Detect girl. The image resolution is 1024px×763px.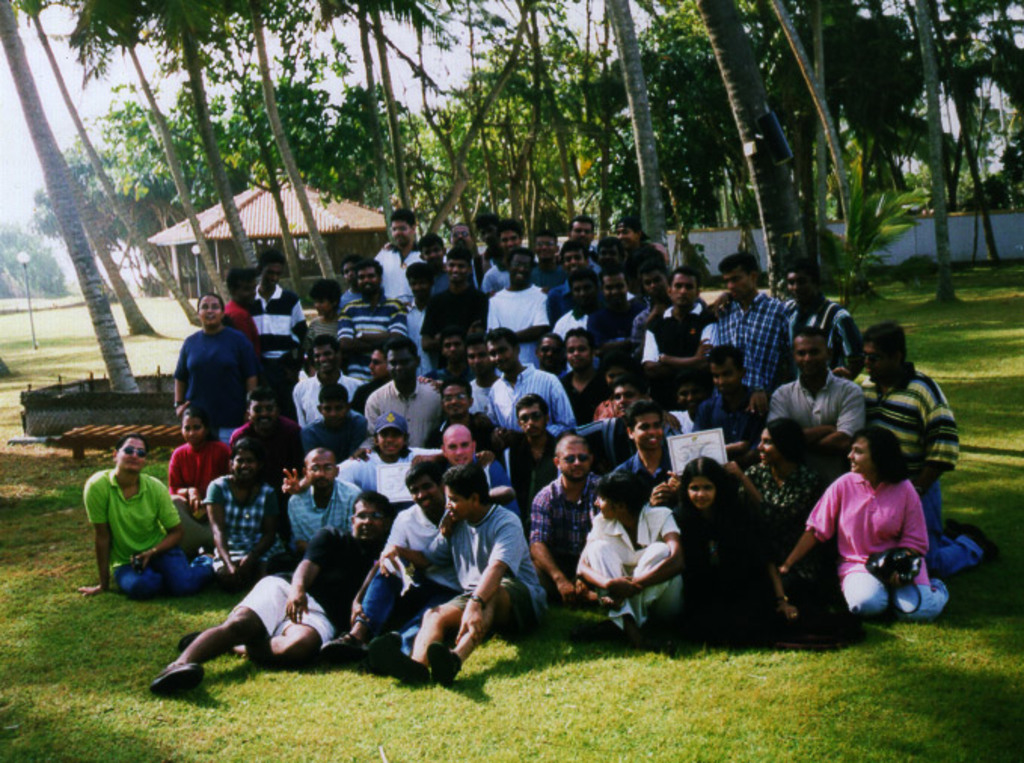
bbox=[668, 457, 808, 630].
